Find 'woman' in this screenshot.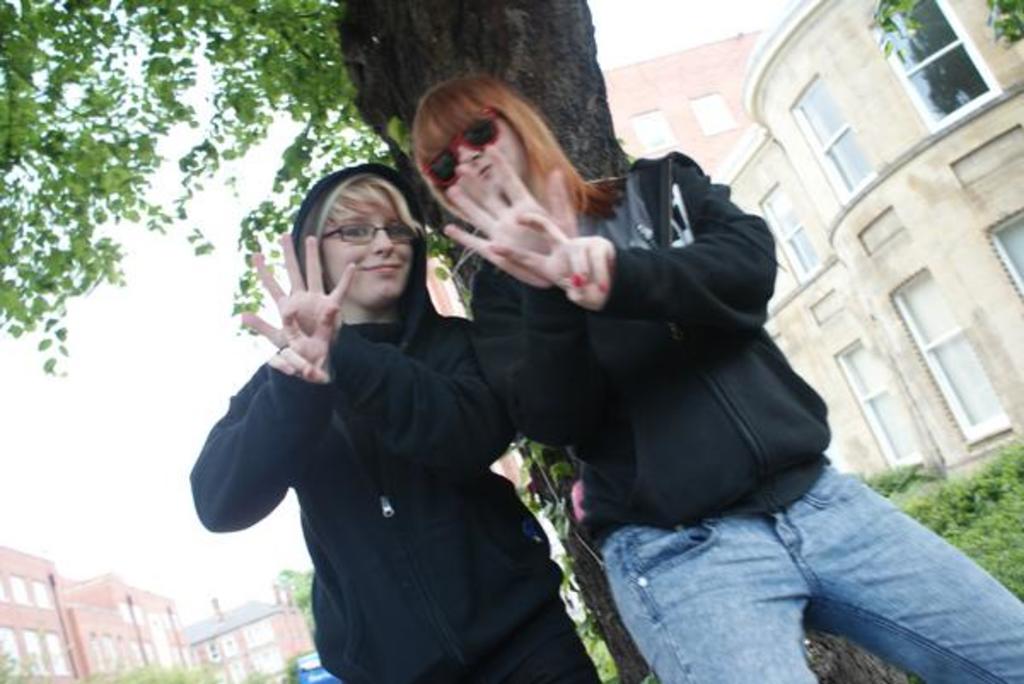
The bounding box for 'woman' is 184:159:625:682.
